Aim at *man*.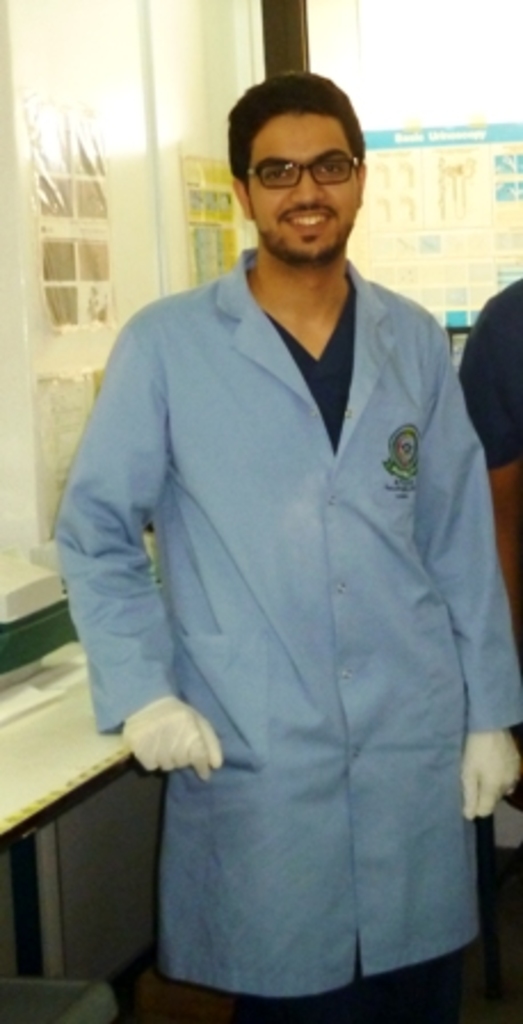
Aimed at 461/270/521/622.
